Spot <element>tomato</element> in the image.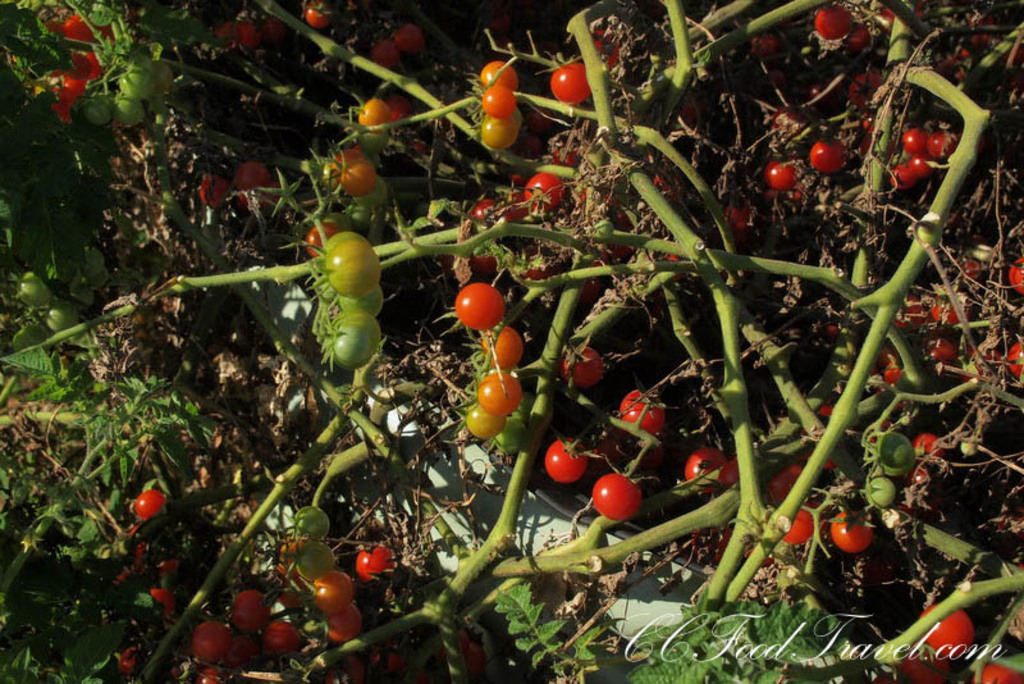
<element>tomato</element> found at x1=809 y1=136 x2=842 y2=177.
